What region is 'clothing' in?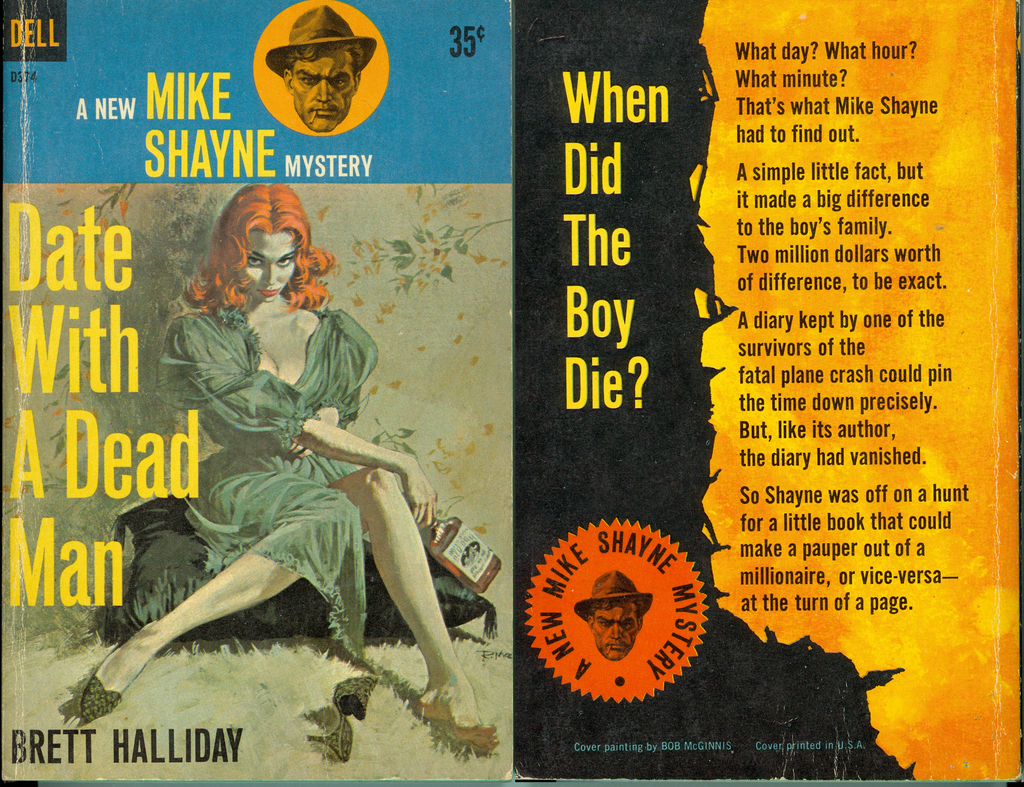
crop(134, 298, 454, 729).
